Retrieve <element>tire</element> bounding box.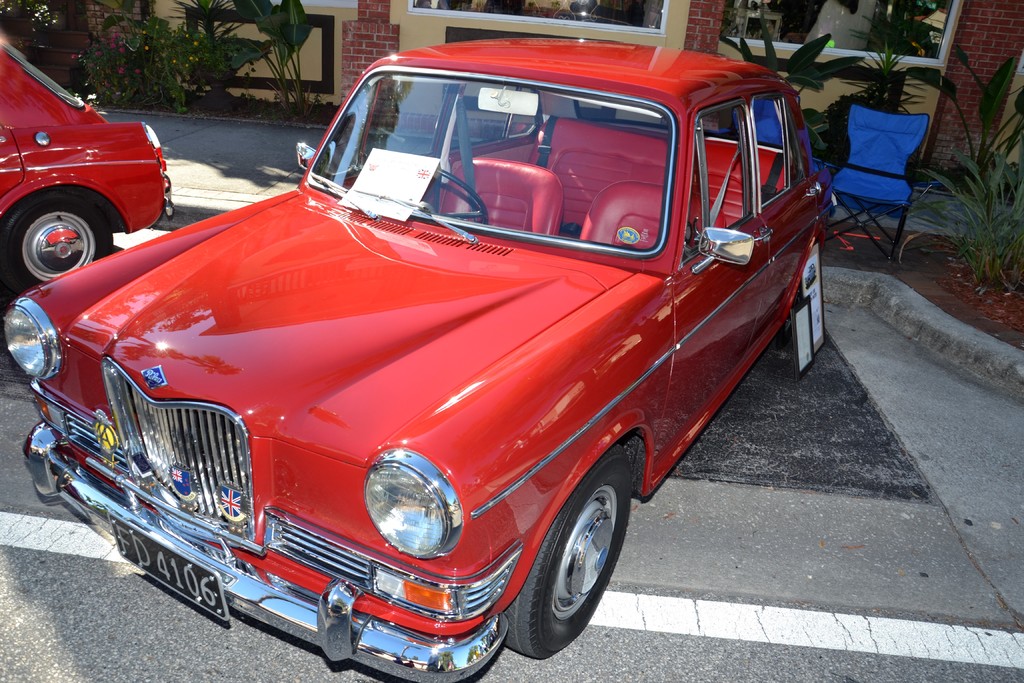
Bounding box: select_region(773, 279, 803, 348).
